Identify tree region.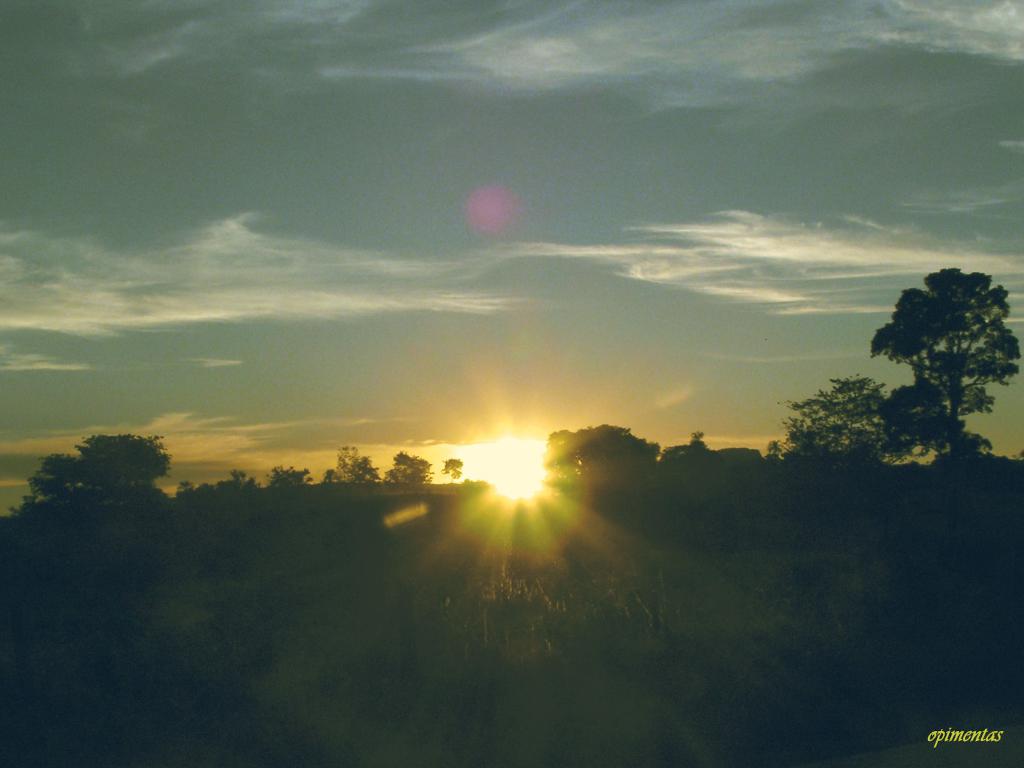
Region: x1=0 y1=429 x2=177 y2=519.
